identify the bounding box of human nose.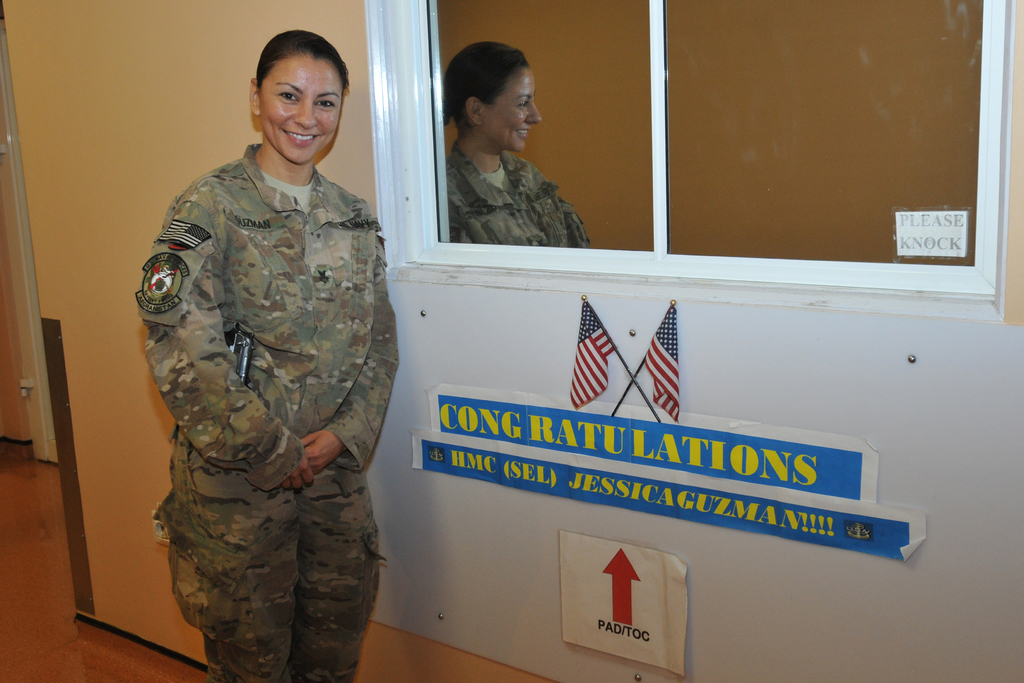
(left=292, top=99, right=315, bottom=129).
